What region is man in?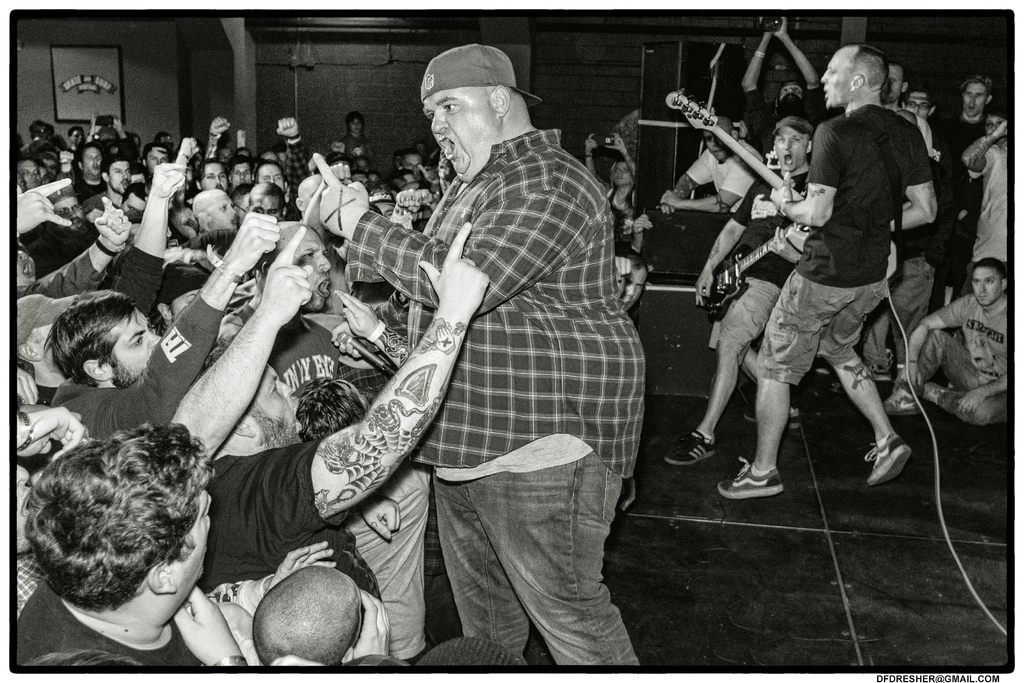
(x1=856, y1=108, x2=942, y2=415).
